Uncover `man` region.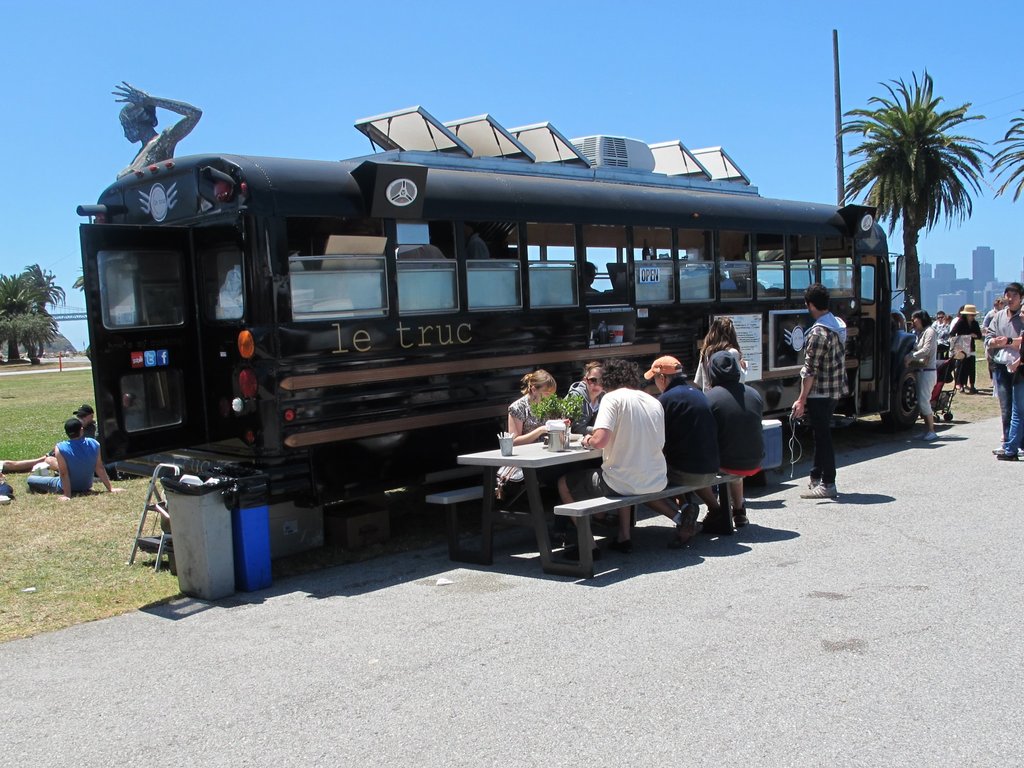
Uncovered: box(19, 417, 128, 495).
